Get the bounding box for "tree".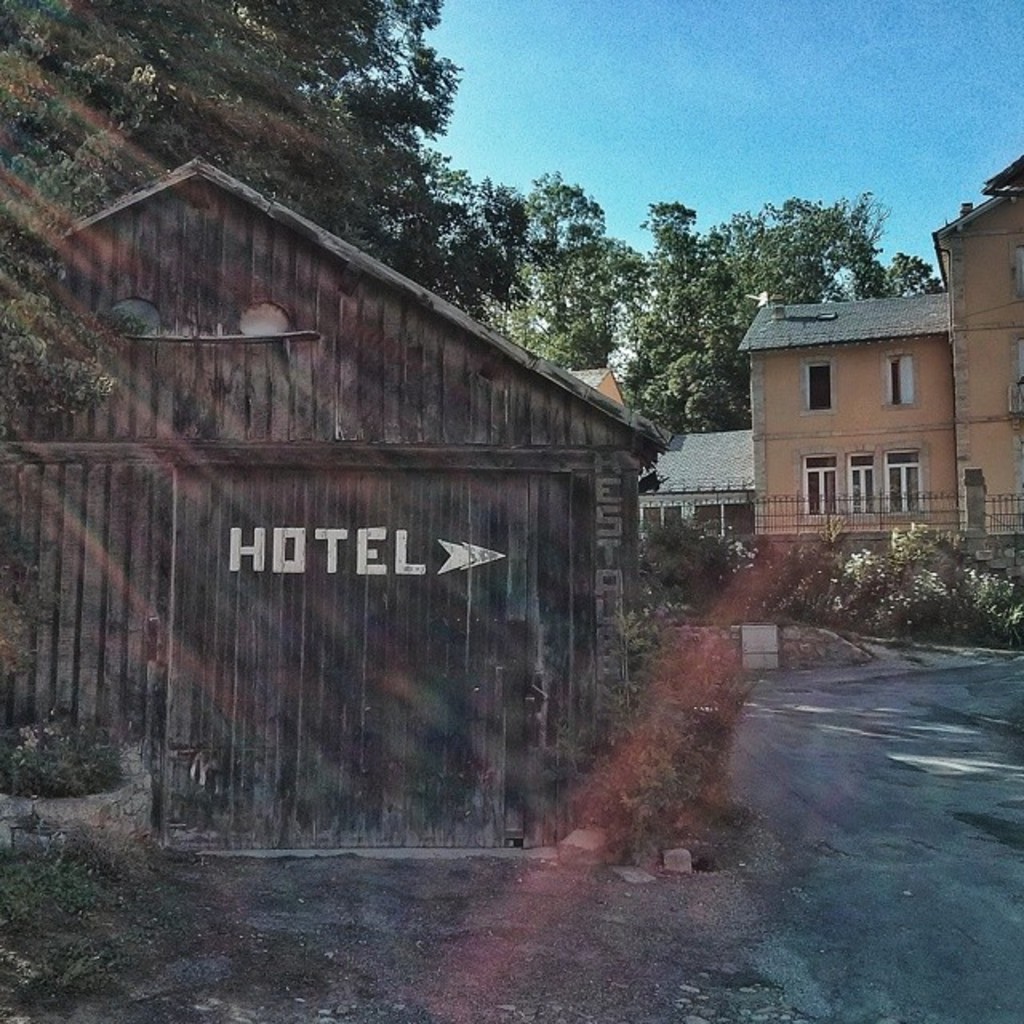
box(818, 502, 1013, 645).
